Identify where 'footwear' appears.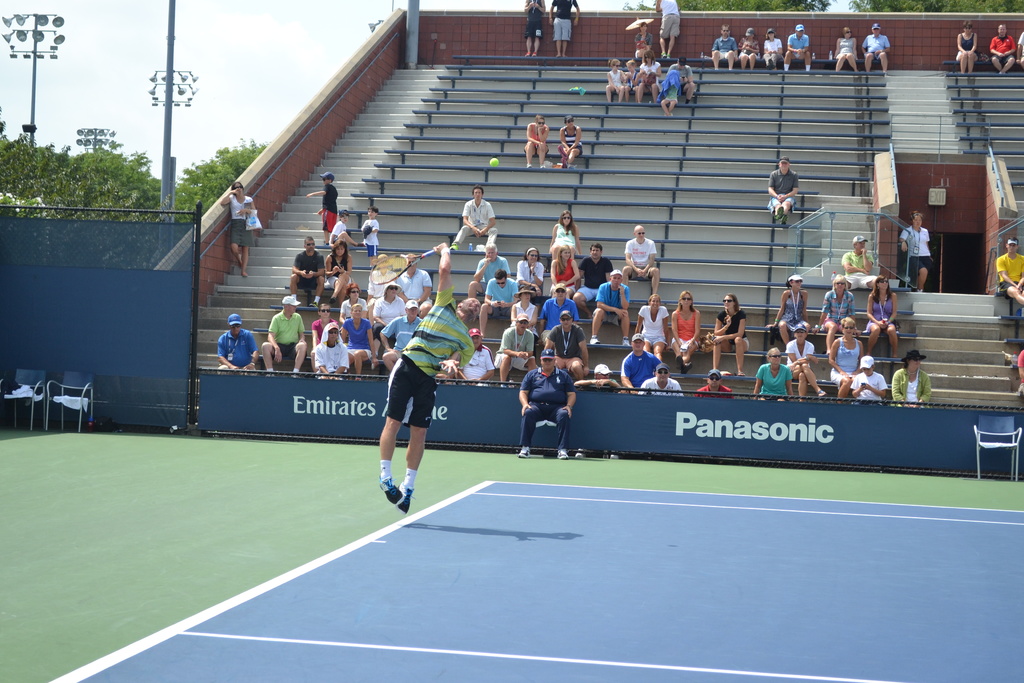
Appears at rect(364, 452, 420, 519).
